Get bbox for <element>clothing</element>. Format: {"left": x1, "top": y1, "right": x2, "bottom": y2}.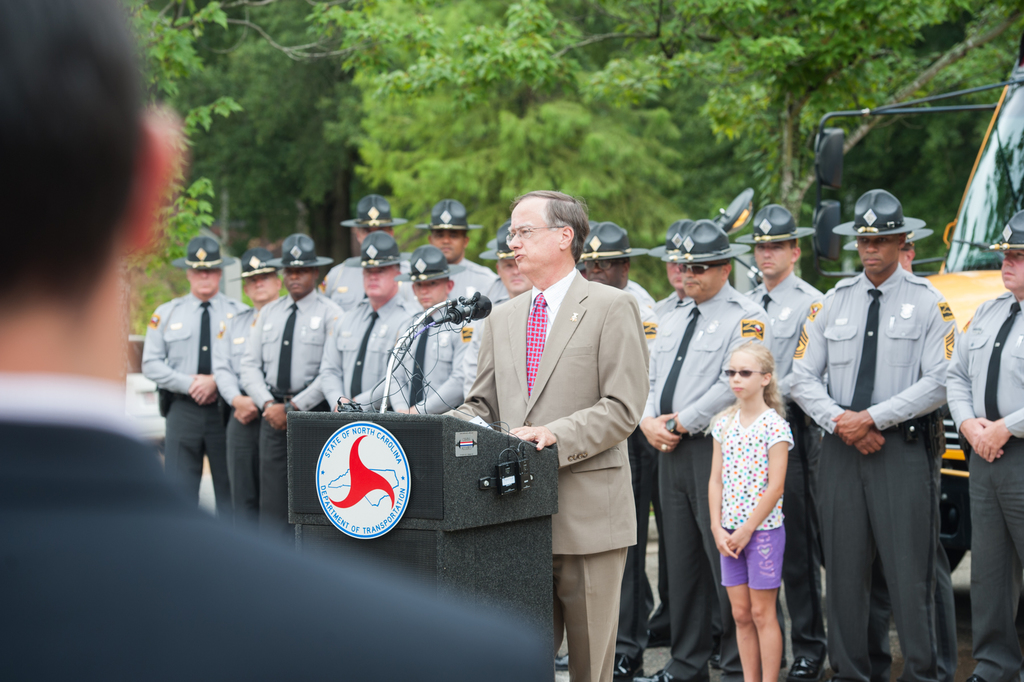
{"left": 458, "top": 264, "right": 650, "bottom": 681}.
